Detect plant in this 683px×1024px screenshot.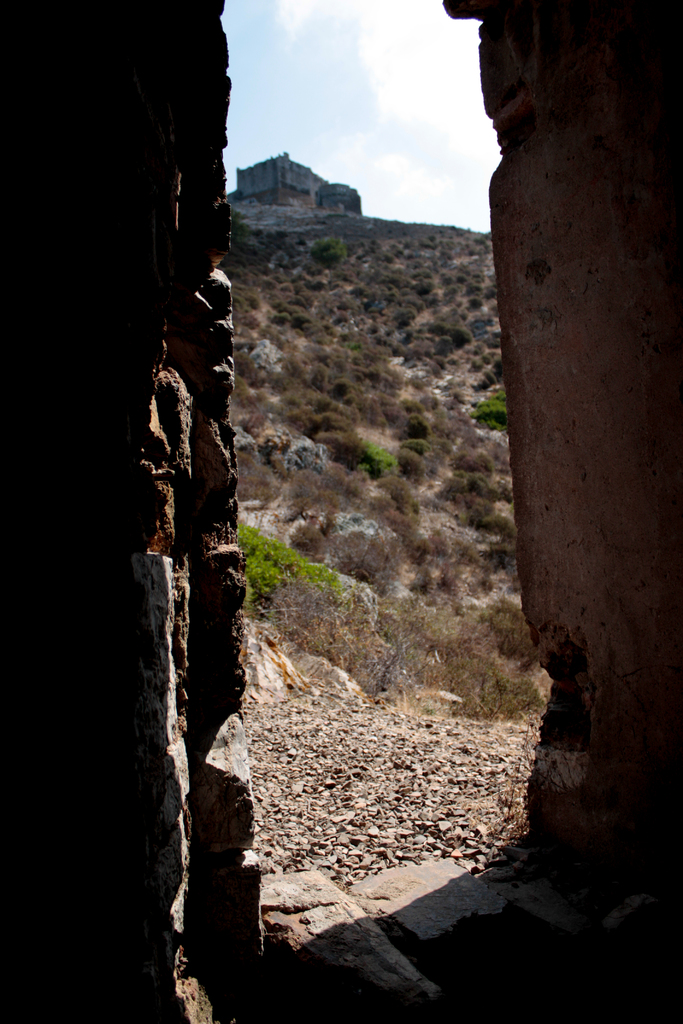
Detection: detection(448, 324, 472, 352).
